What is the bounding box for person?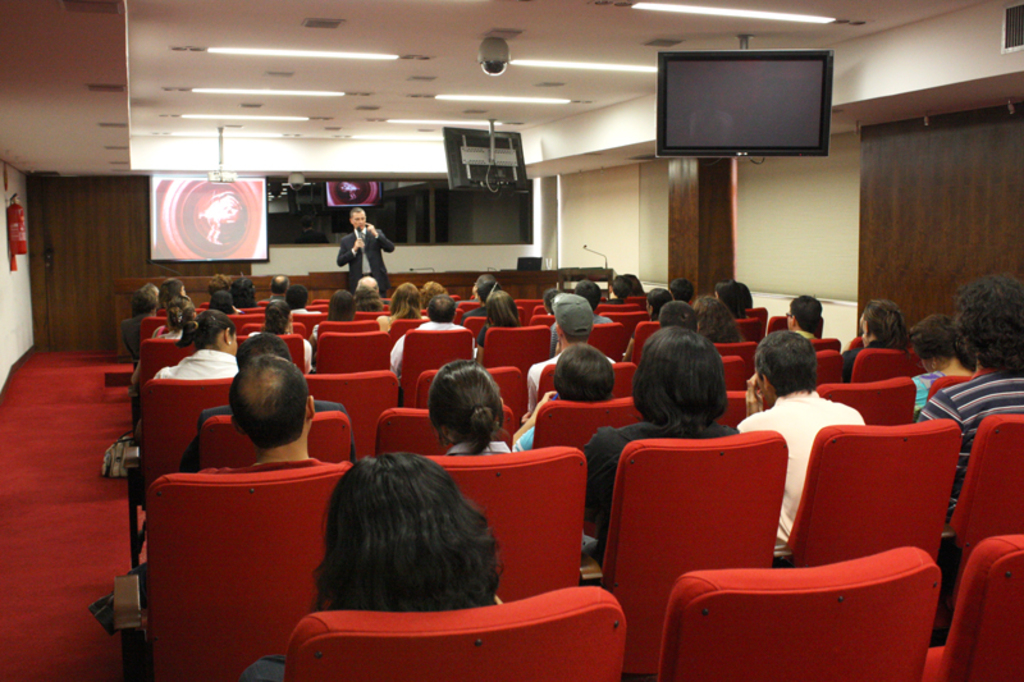
[150,308,241,381].
